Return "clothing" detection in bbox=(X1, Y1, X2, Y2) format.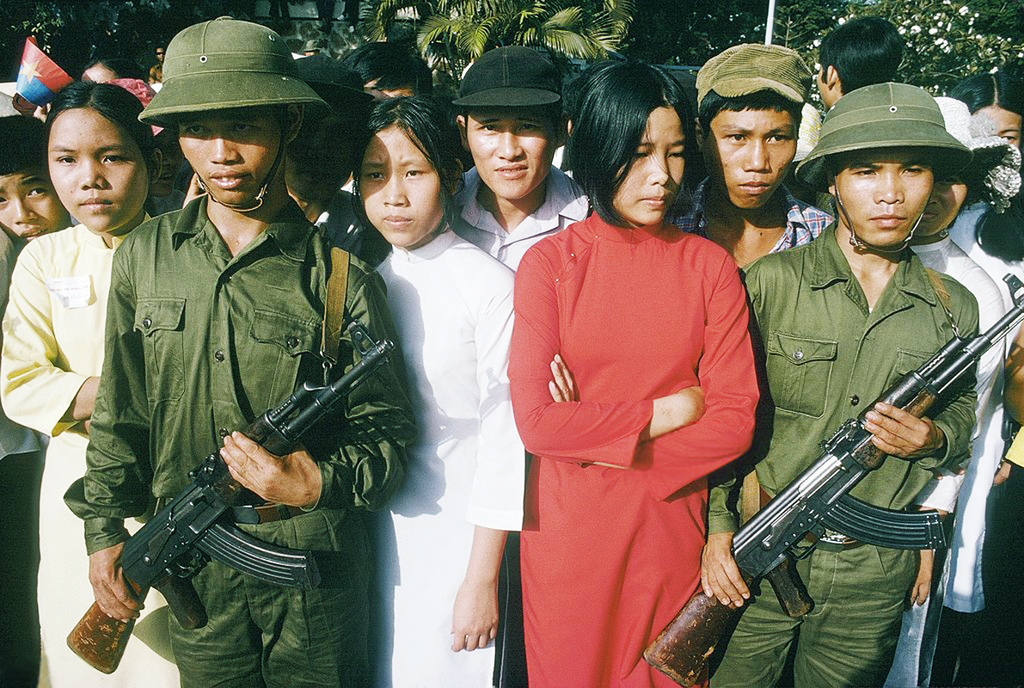
bbox=(659, 38, 829, 267).
